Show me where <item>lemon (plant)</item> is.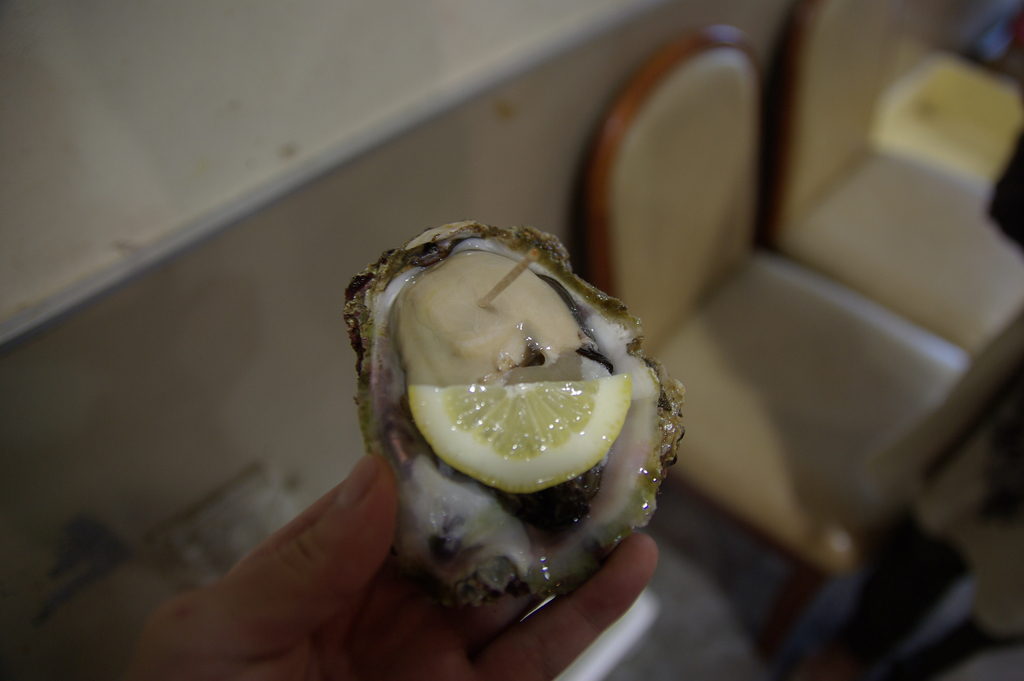
<item>lemon (plant)</item> is at box(408, 375, 634, 495).
